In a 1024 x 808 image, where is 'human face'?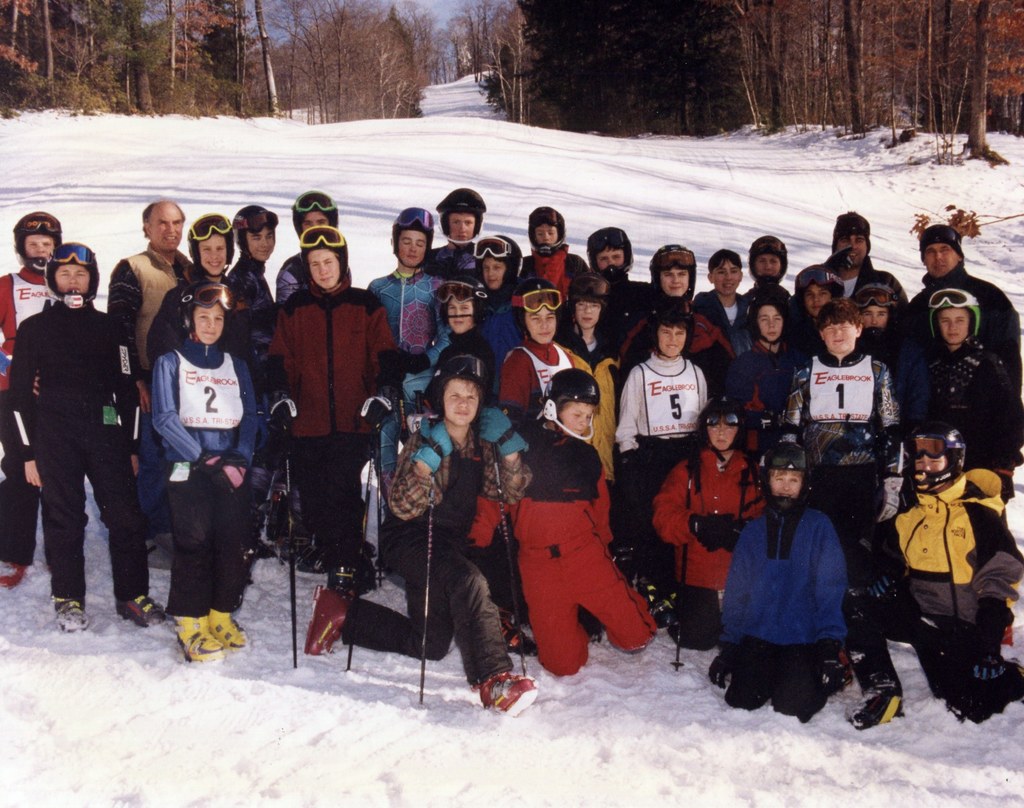
locate(943, 305, 973, 348).
